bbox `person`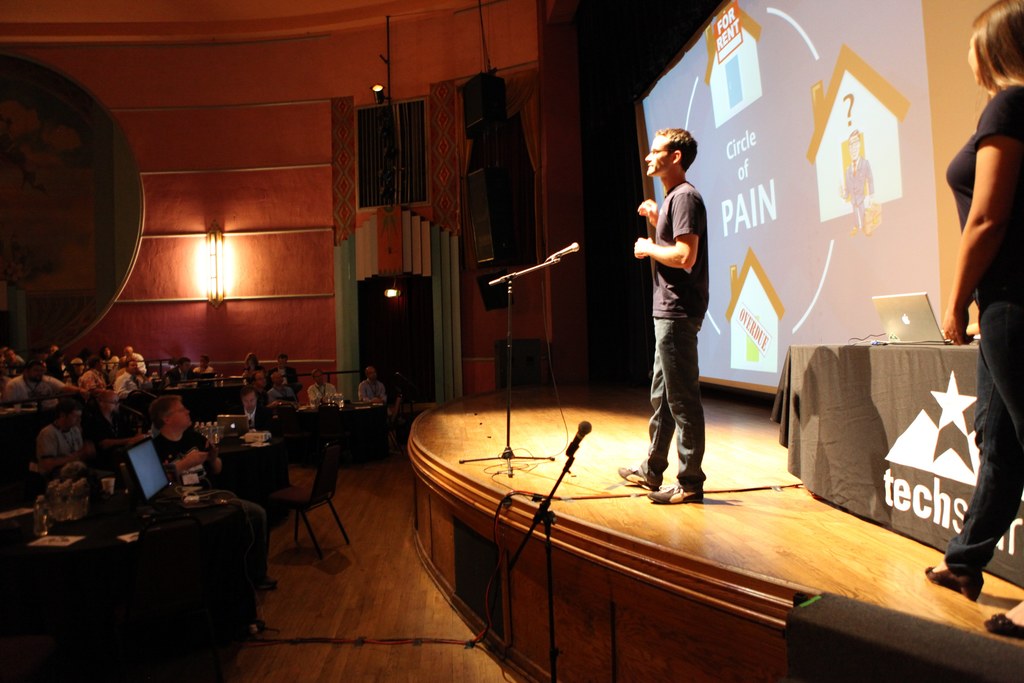
(355, 365, 391, 409)
